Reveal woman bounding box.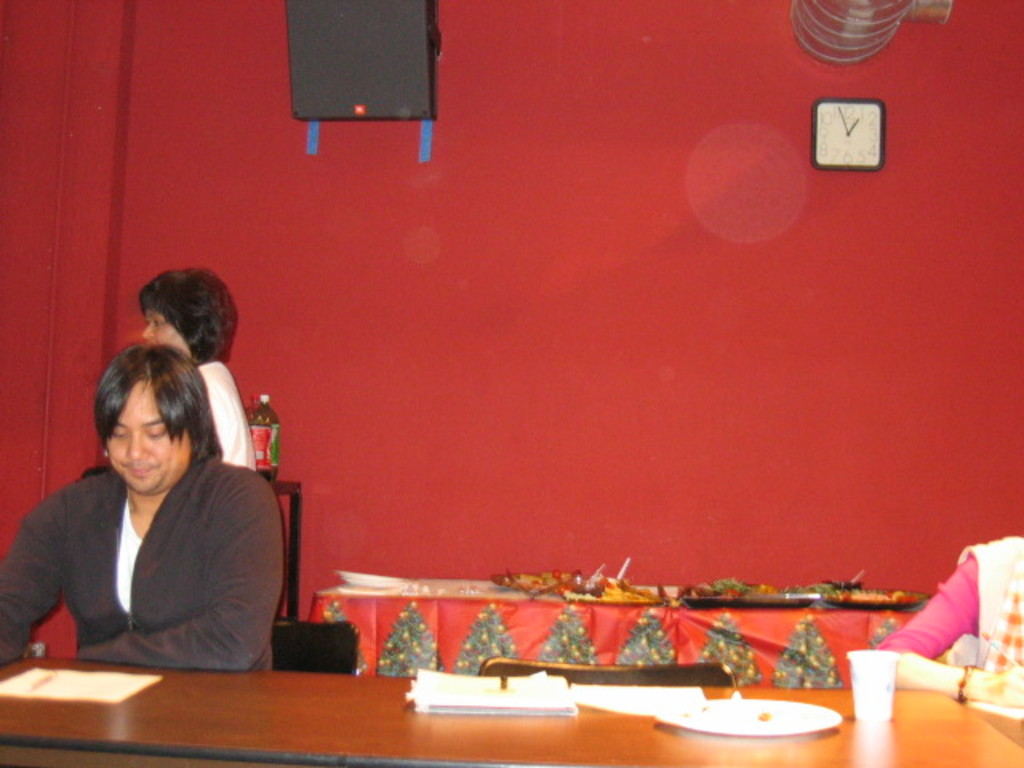
Revealed: [left=136, top=269, right=256, bottom=470].
